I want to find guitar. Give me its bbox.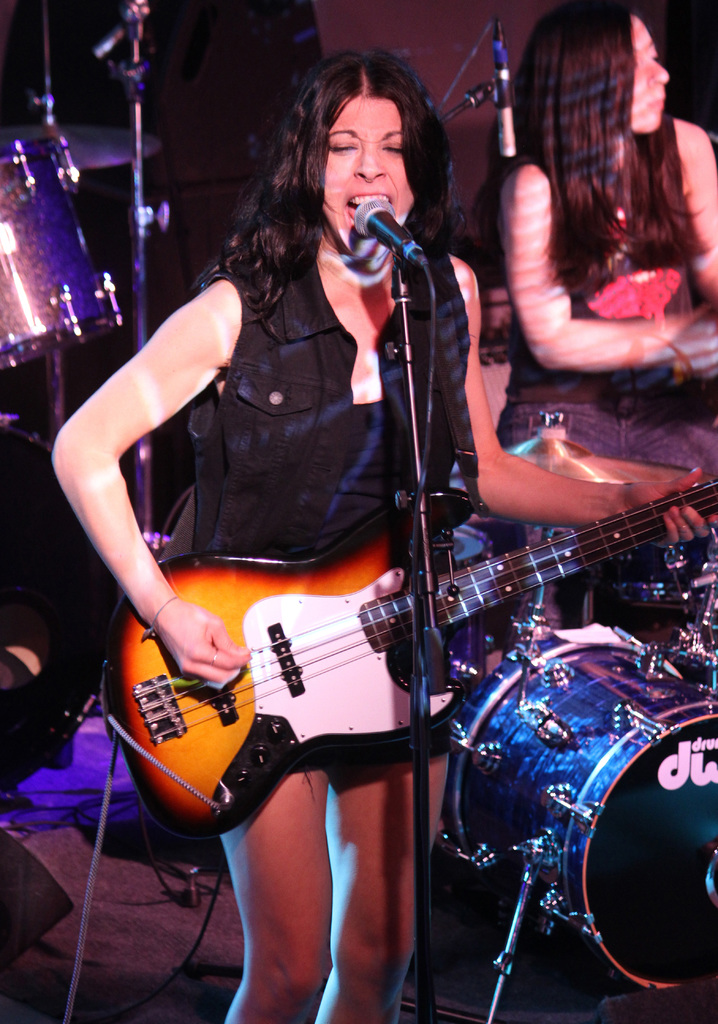
<region>108, 472, 717, 843</region>.
